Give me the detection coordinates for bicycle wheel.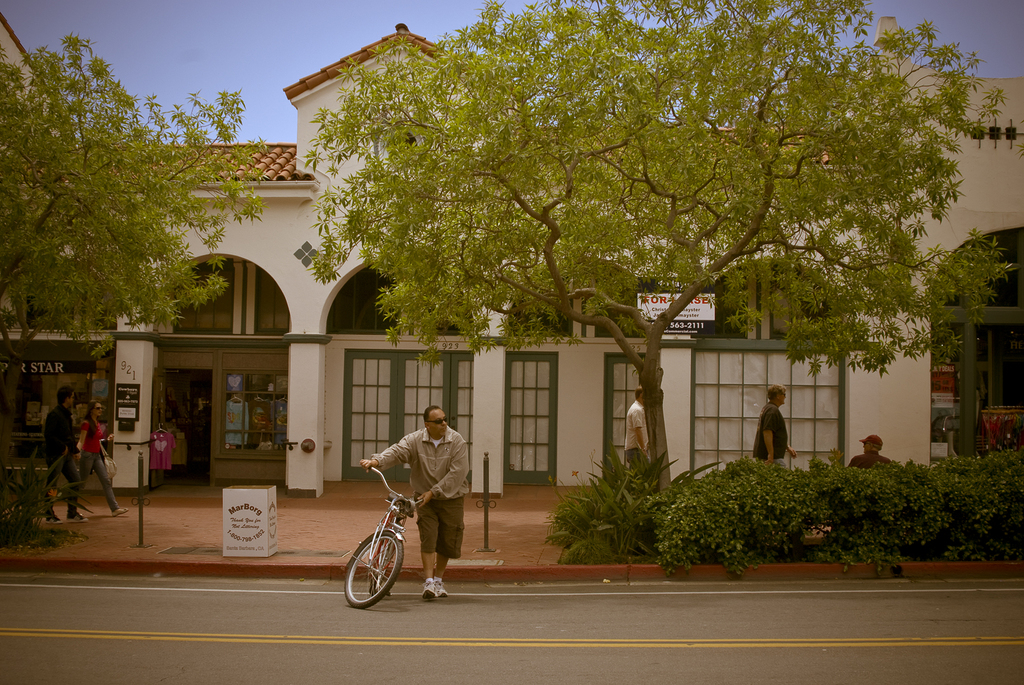
Rect(347, 529, 402, 607).
